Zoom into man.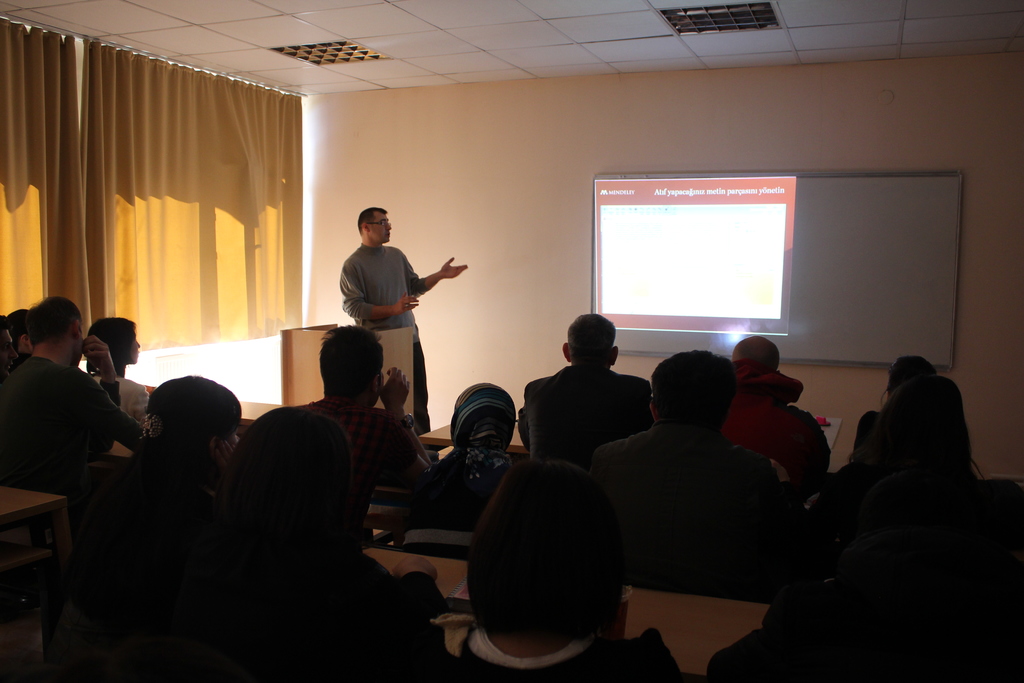
Zoom target: x1=588, y1=348, x2=813, y2=643.
